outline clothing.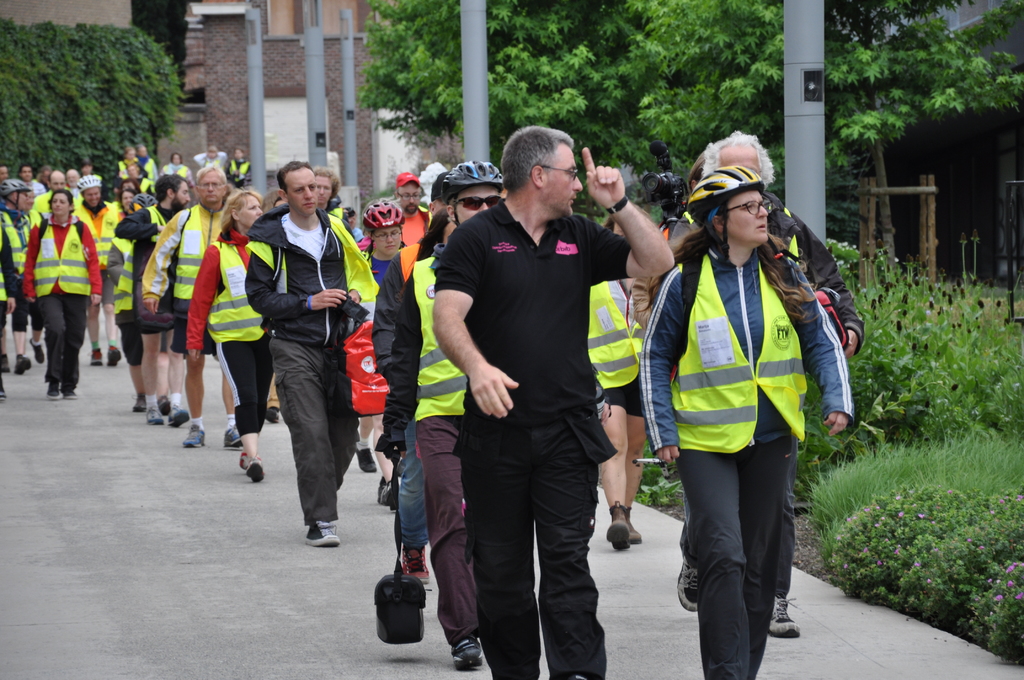
Outline: crop(241, 207, 380, 516).
